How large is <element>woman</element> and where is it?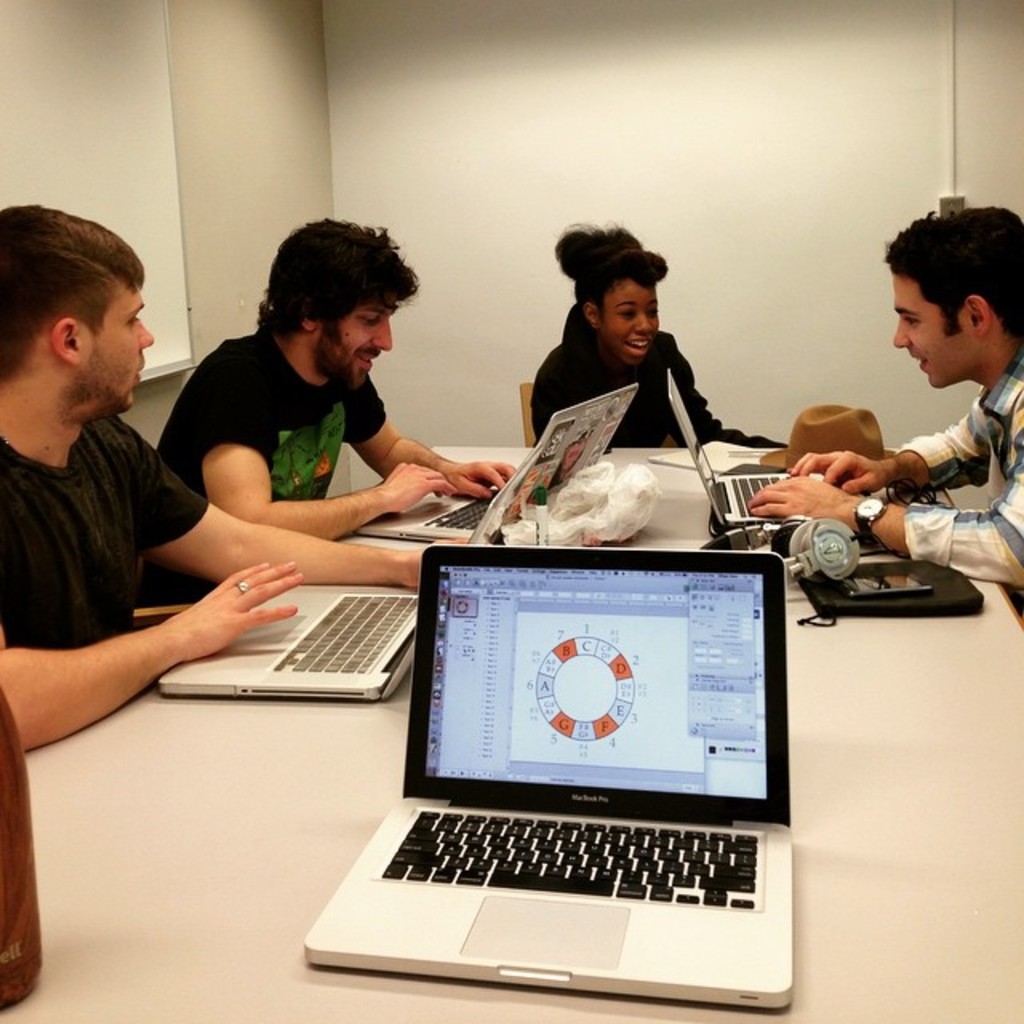
Bounding box: (525, 219, 786, 454).
